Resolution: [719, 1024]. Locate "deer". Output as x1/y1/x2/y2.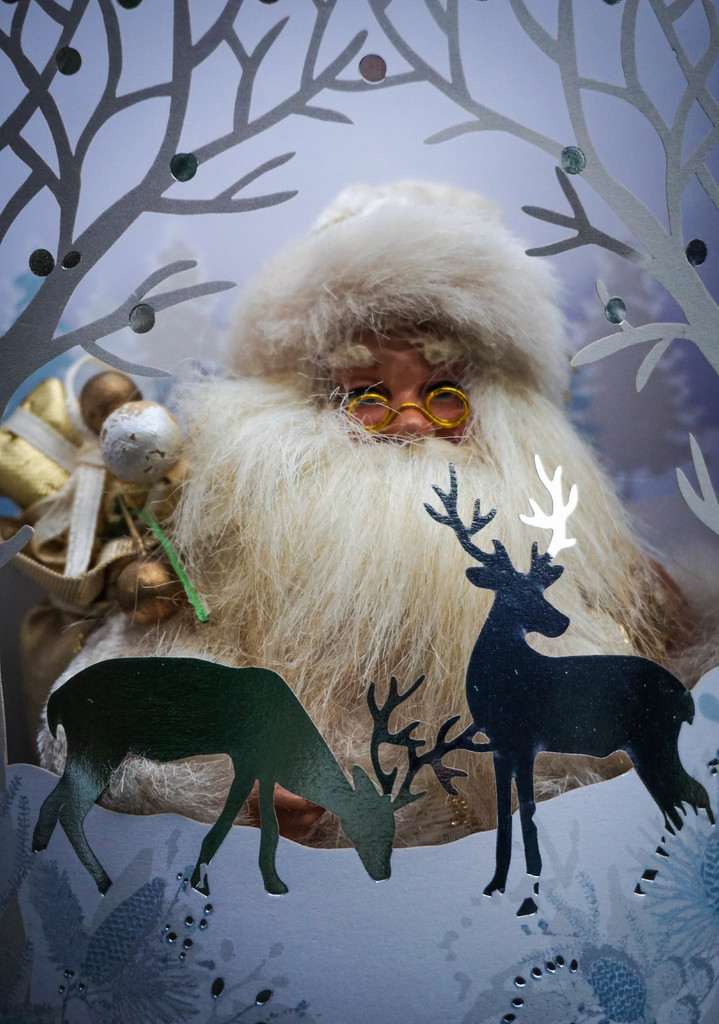
25/657/490/890.
